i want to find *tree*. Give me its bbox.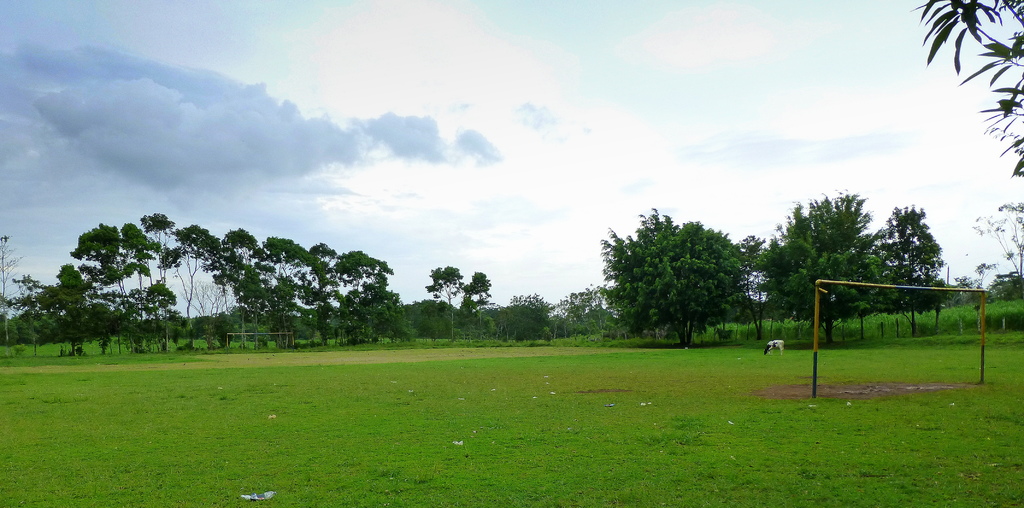
[771, 193, 900, 345].
